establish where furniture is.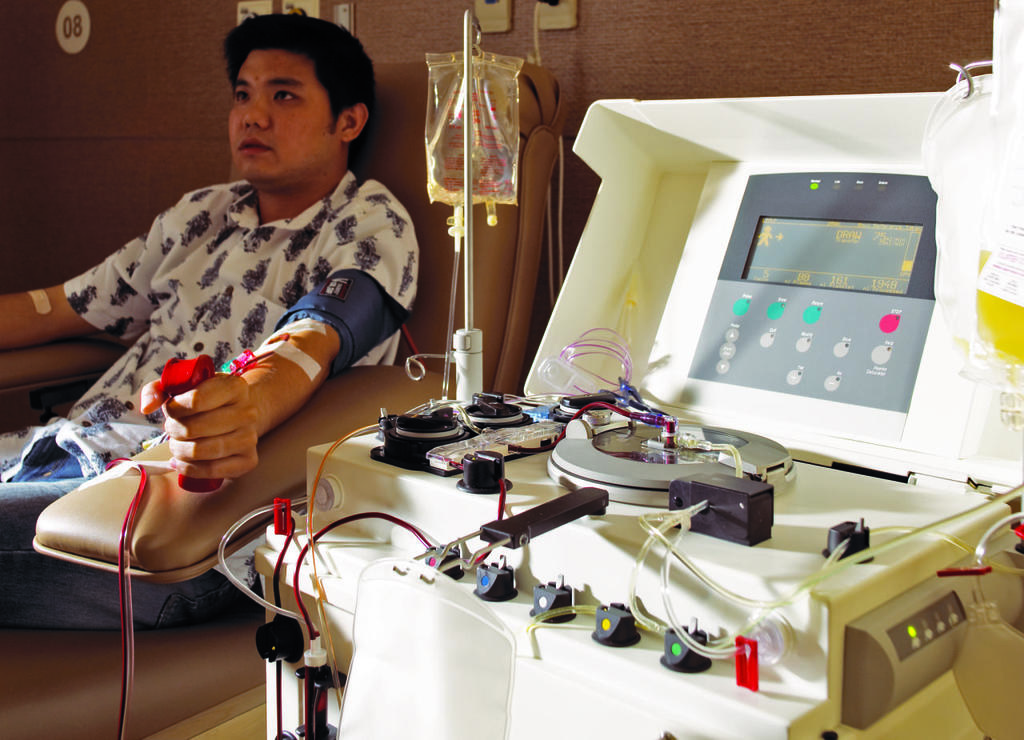
Established at x1=0, y1=58, x2=567, y2=739.
